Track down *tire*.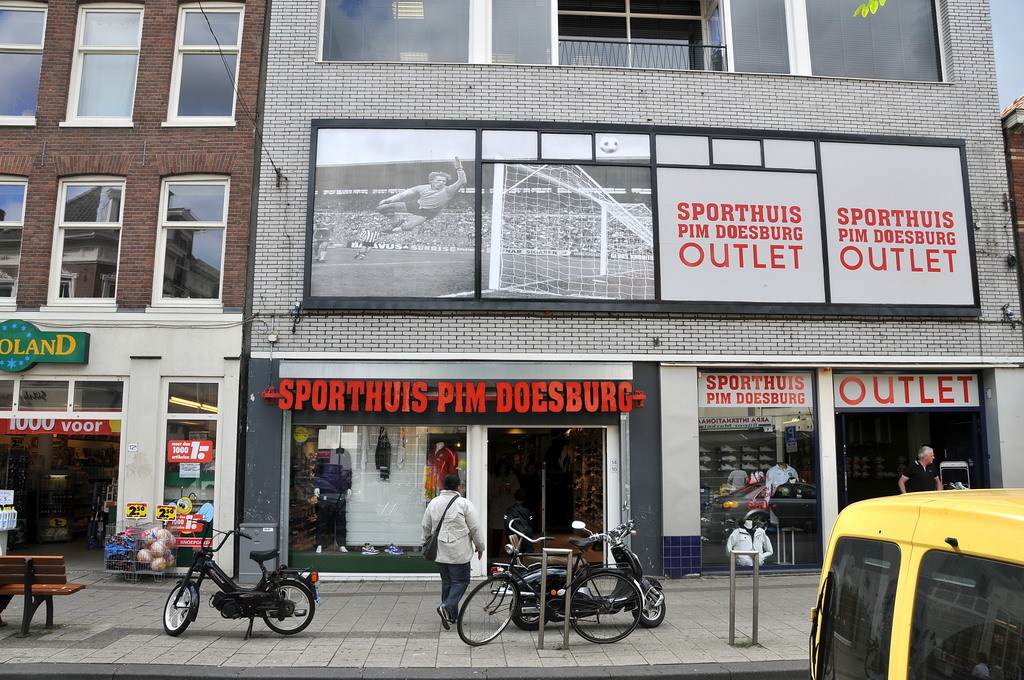
Tracked to Rect(634, 590, 666, 625).
